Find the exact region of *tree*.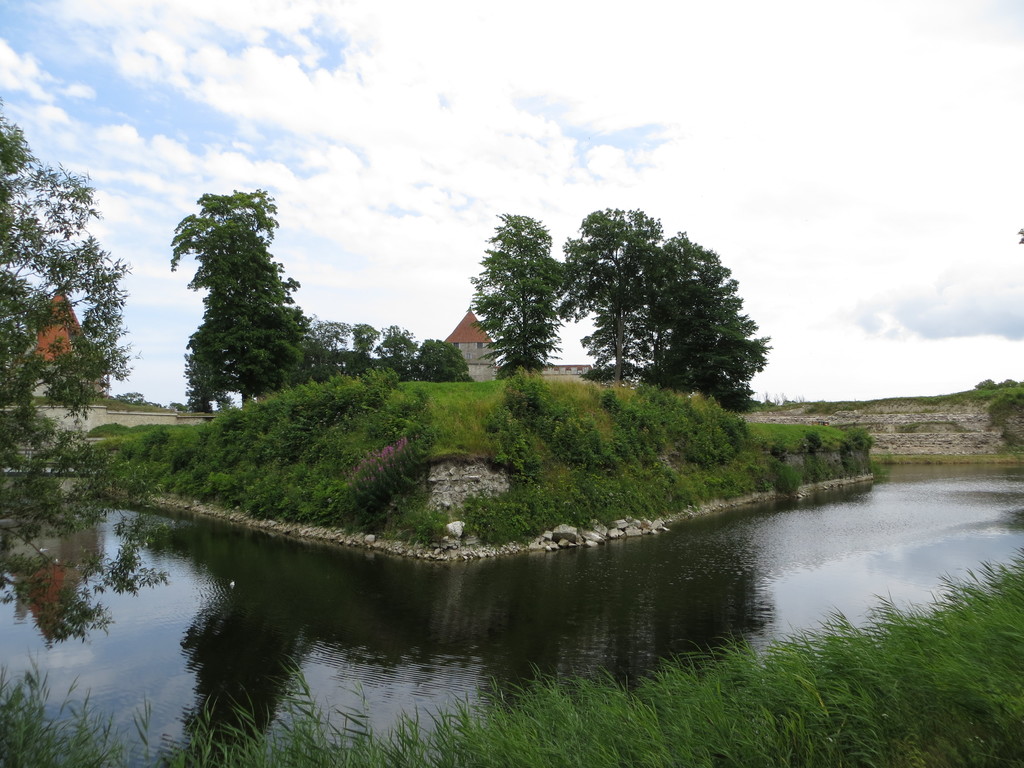
Exact region: (306, 318, 348, 356).
